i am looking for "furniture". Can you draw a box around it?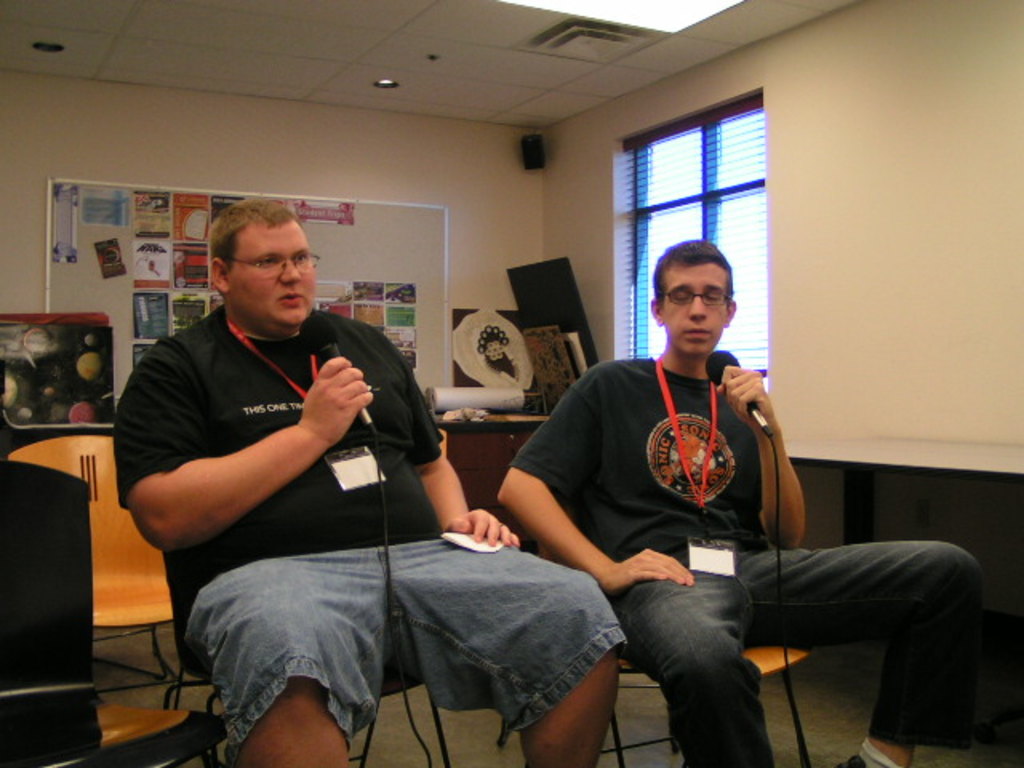
Sure, the bounding box is box=[598, 640, 811, 766].
